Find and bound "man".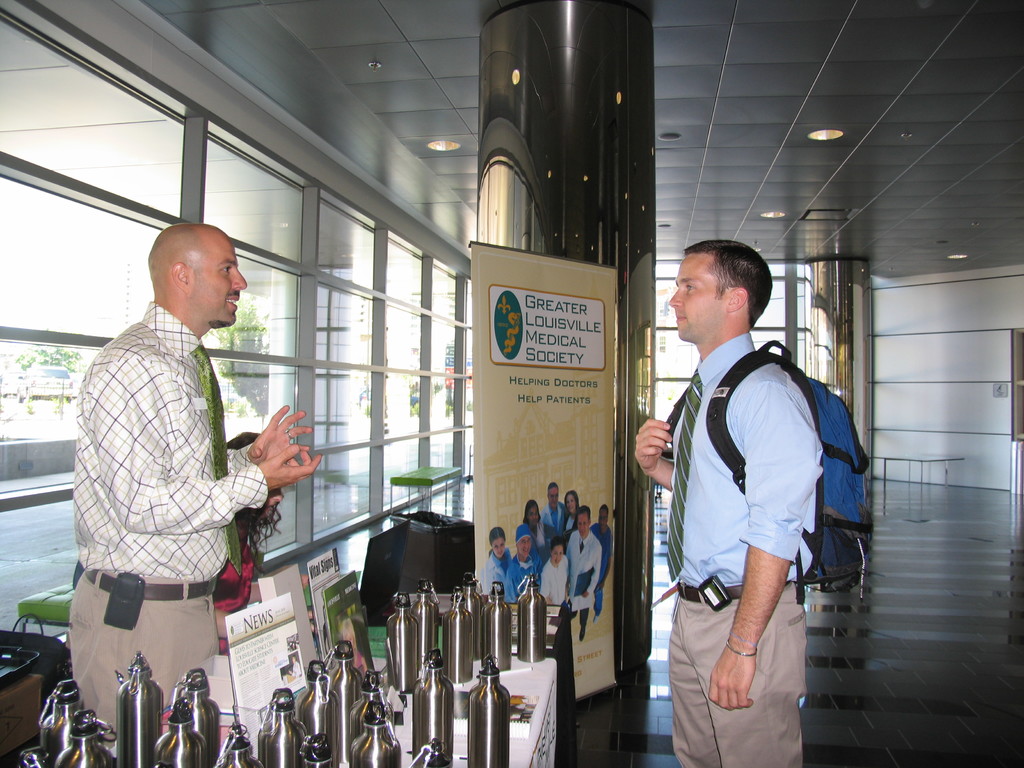
Bound: (578,504,618,627).
